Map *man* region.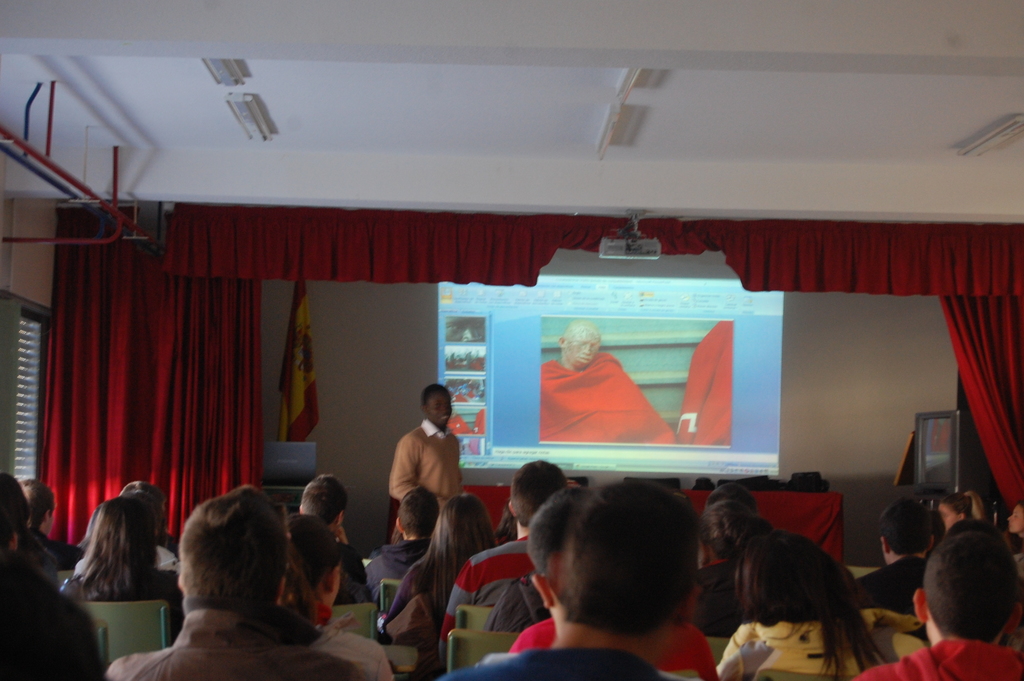
Mapped to [left=279, top=473, right=369, bottom=597].
